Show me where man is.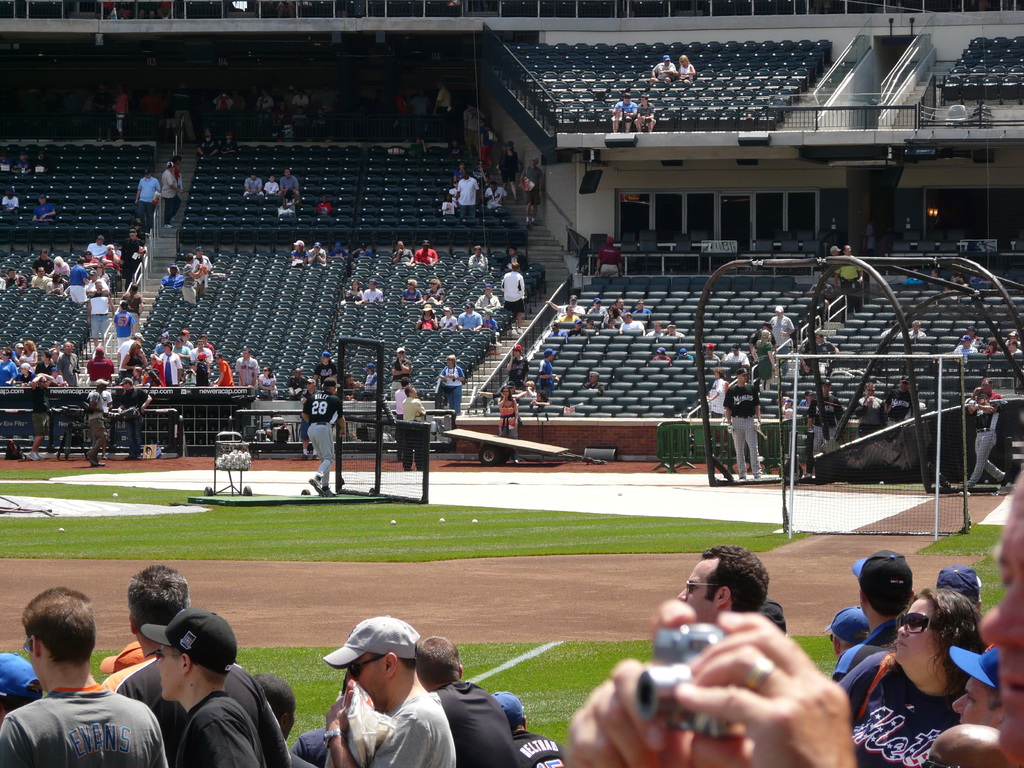
man is at bbox=[394, 380, 409, 413].
